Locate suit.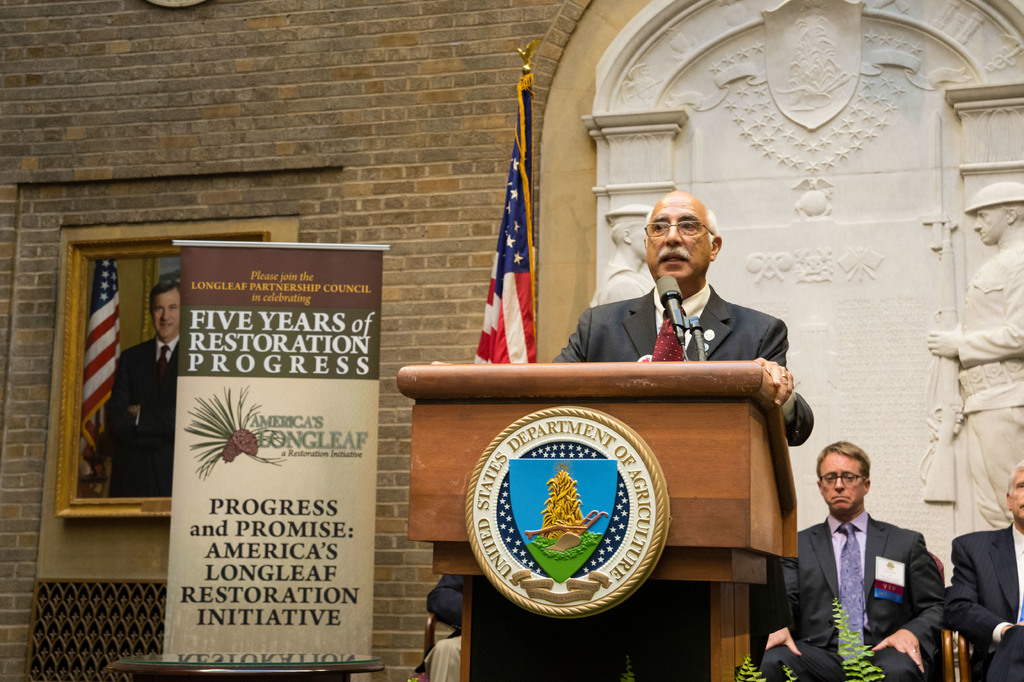
Bounding box: {"left": 945, "top": 523, "right": 1023, "bottom": 681}.
